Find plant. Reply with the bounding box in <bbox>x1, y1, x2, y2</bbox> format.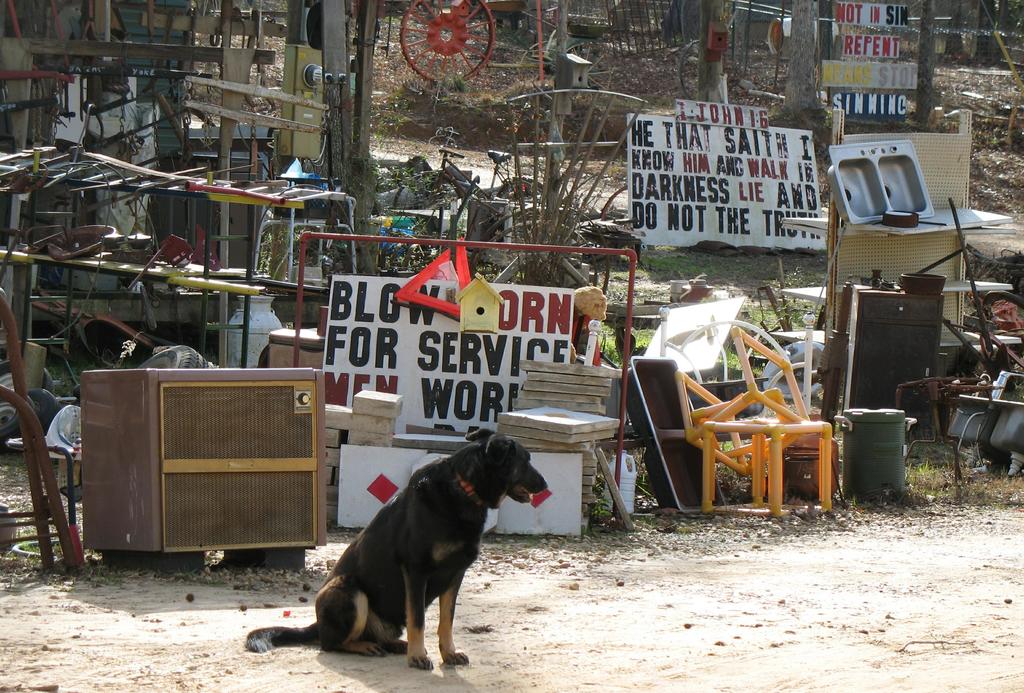
<bbox>706, 427, 769, 507</bbox>.
